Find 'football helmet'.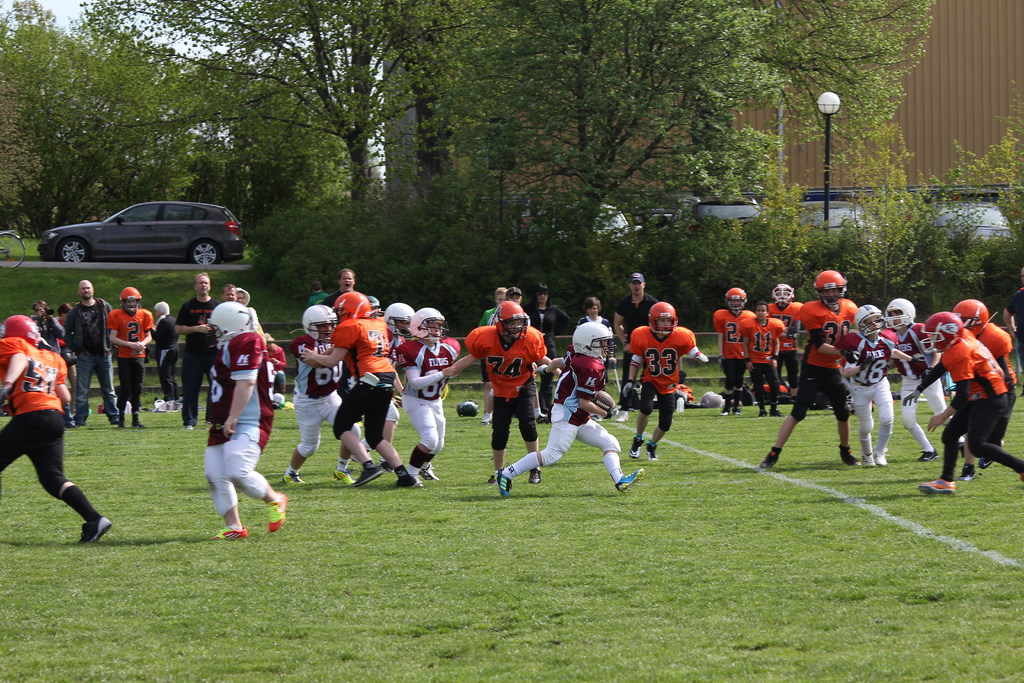
x1=920, y1=314, x2=970, y2=358.
